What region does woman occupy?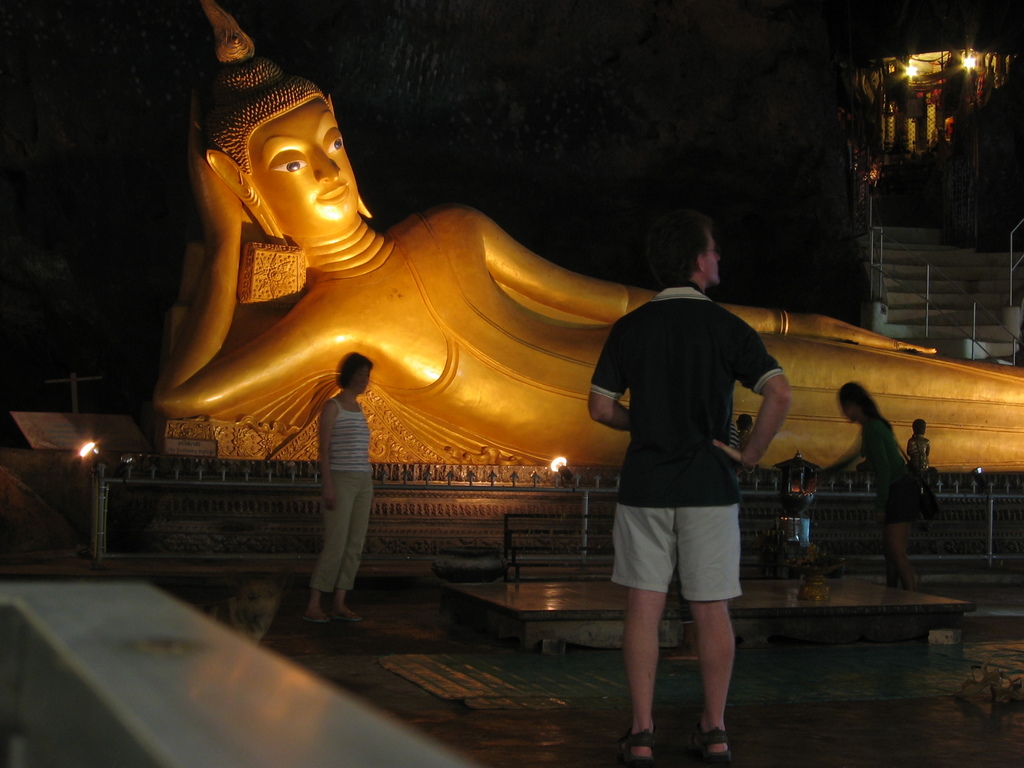
{"left": 908, "top": 420, "right": 937, "bottom": 511}.
